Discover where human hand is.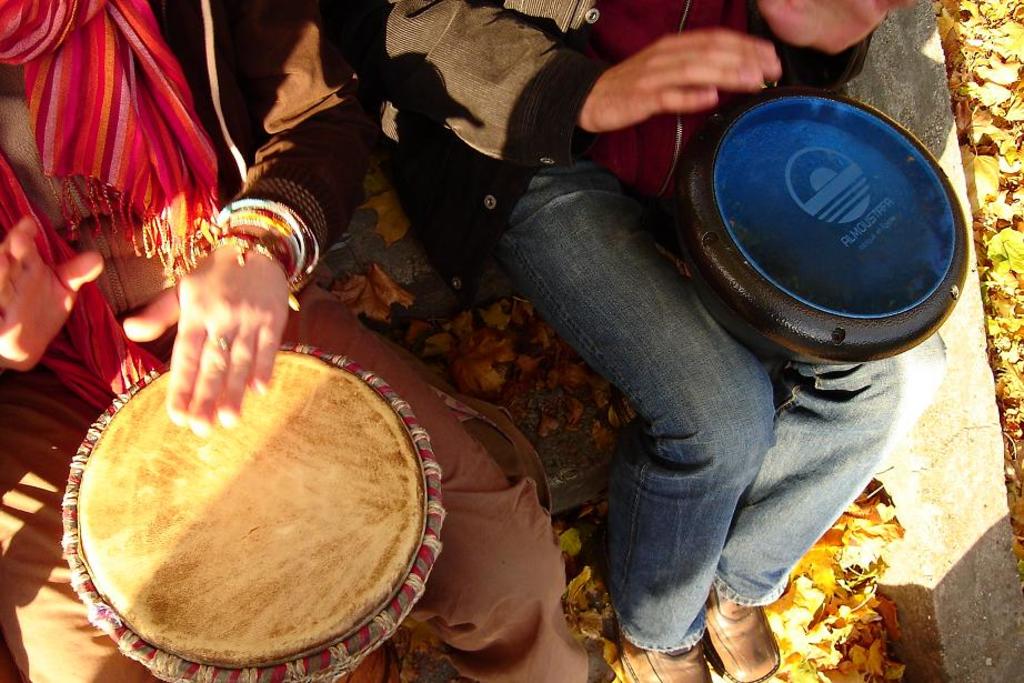
Discovered at <bbox>118, 232, 293, 439</bbox>.
